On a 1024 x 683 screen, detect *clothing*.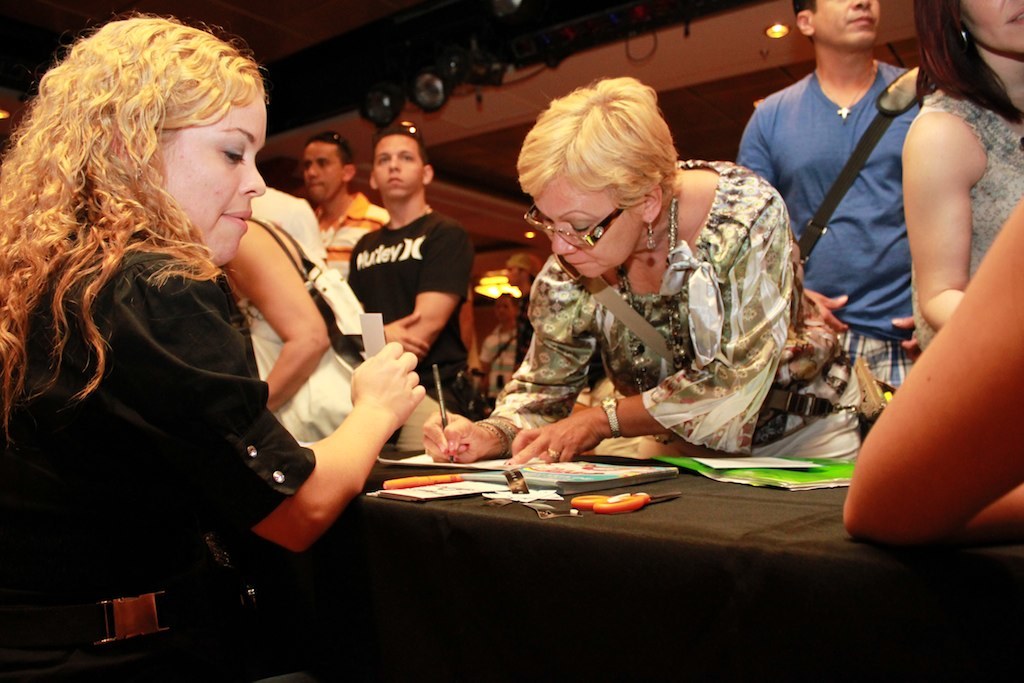
[x1=486, y1=314, x2=516, y2=402].
